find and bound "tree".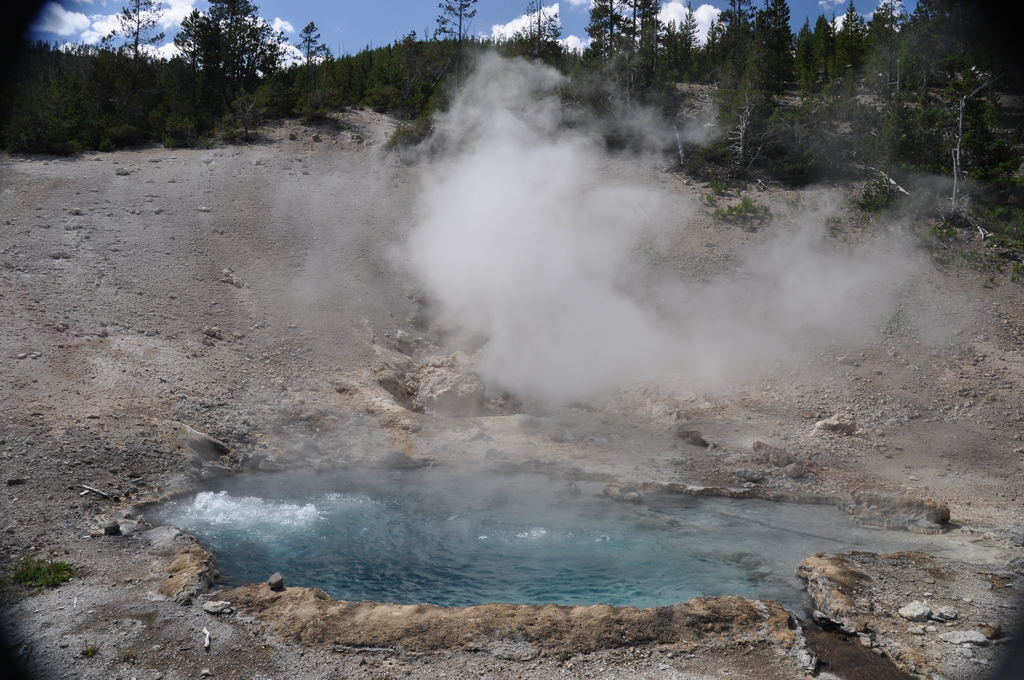
Bound: [291, 14, 335, 90].
